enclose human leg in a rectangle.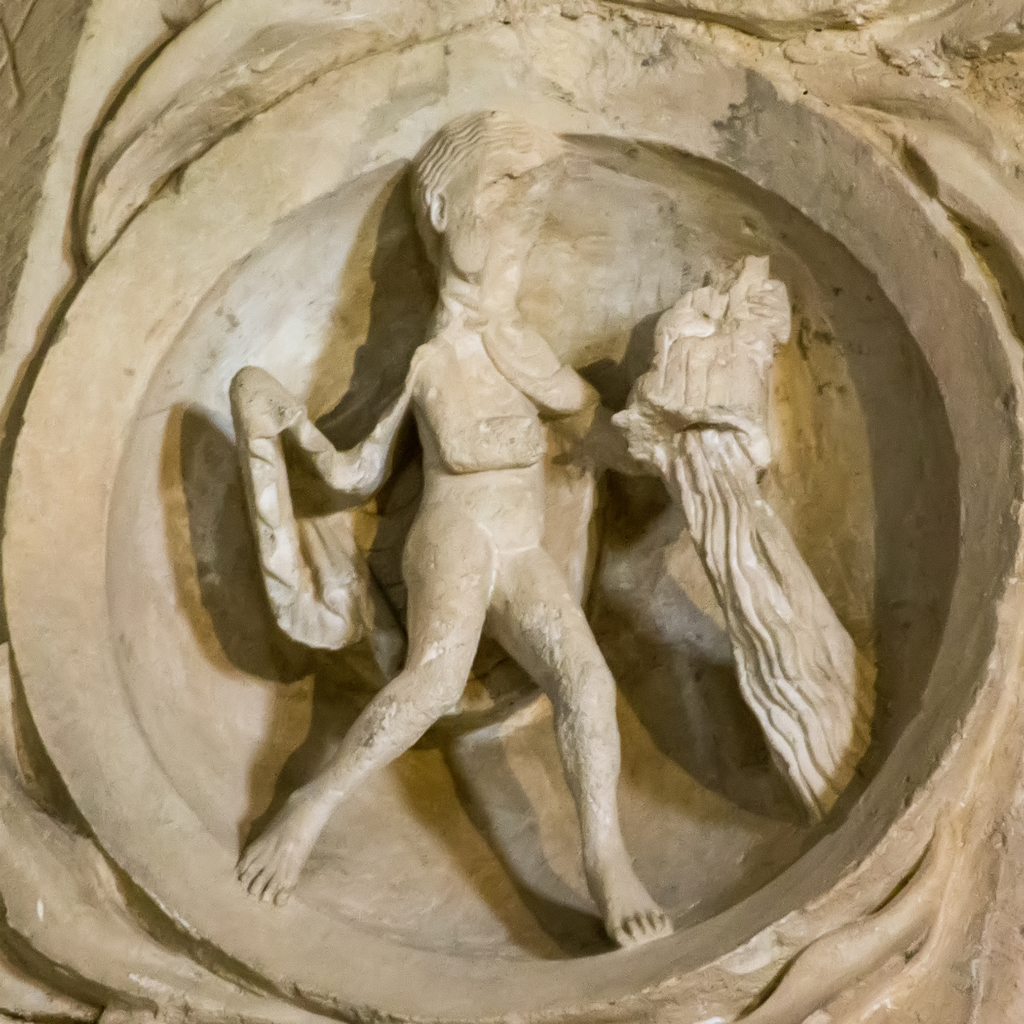
crop(499, 536, 662, 956).
